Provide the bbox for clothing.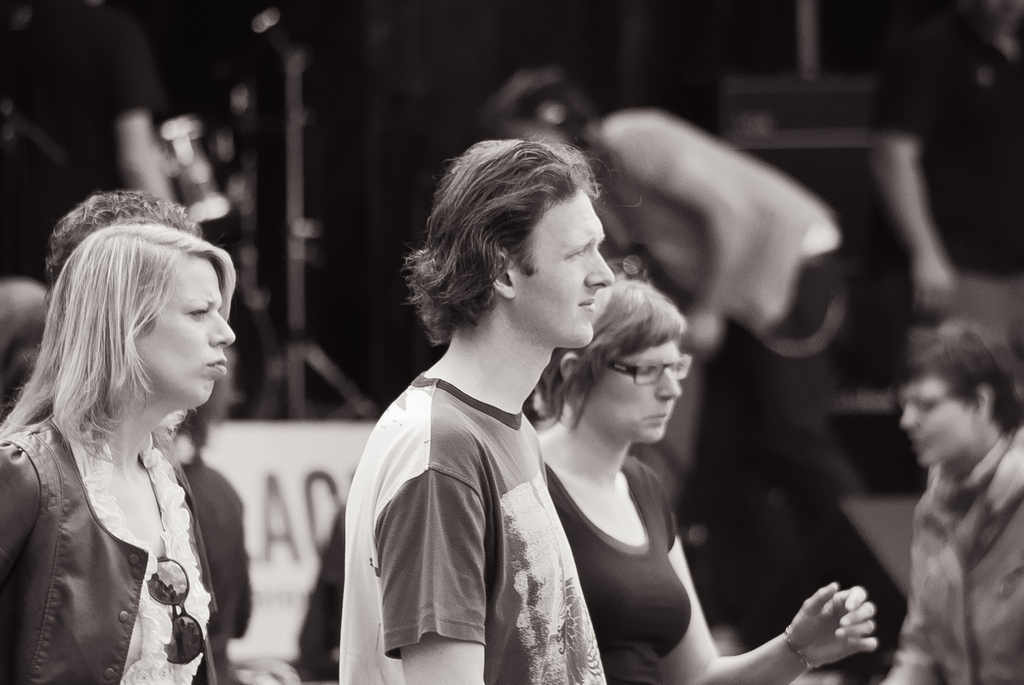
<box>604,109,871,586</box>.
